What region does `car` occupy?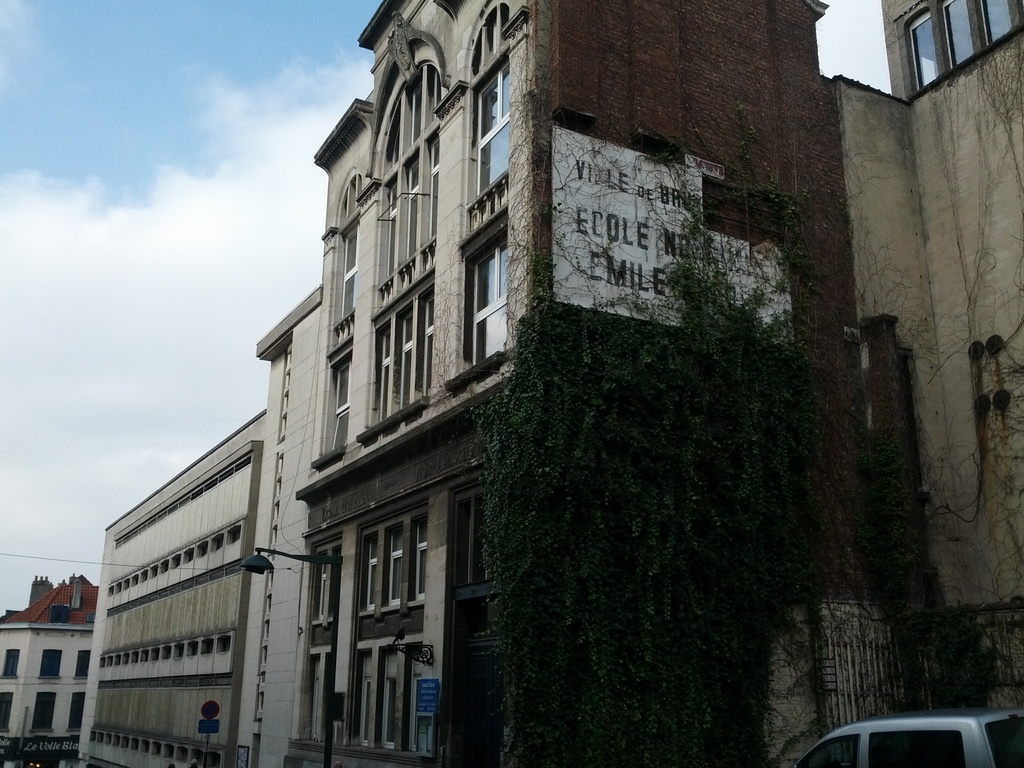
<bbox>793, 704, 1023, 767</bbox>.
